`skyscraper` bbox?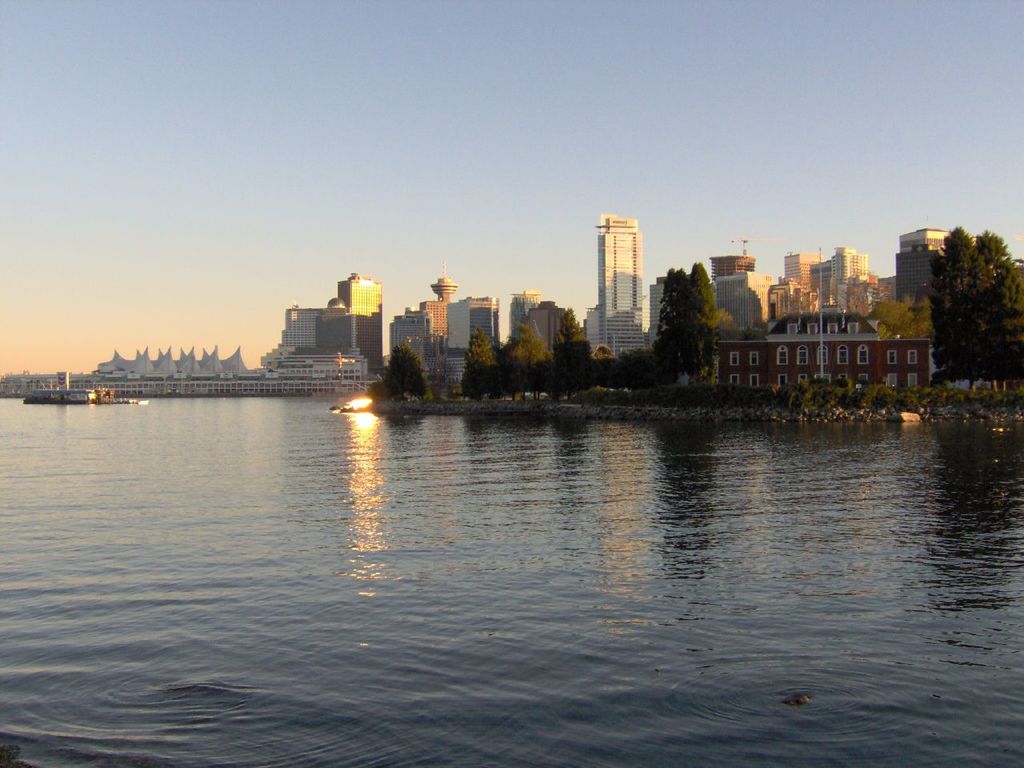
left=279, top=303, right=312, bottom=355
